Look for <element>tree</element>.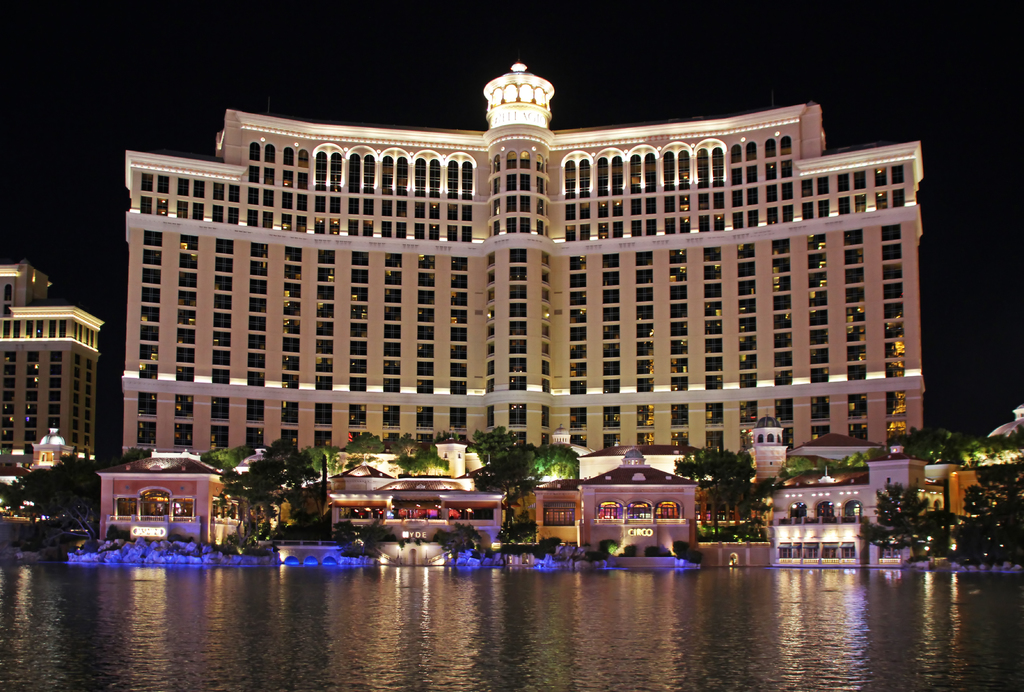
Found: 849, 447, 1023, 566.
